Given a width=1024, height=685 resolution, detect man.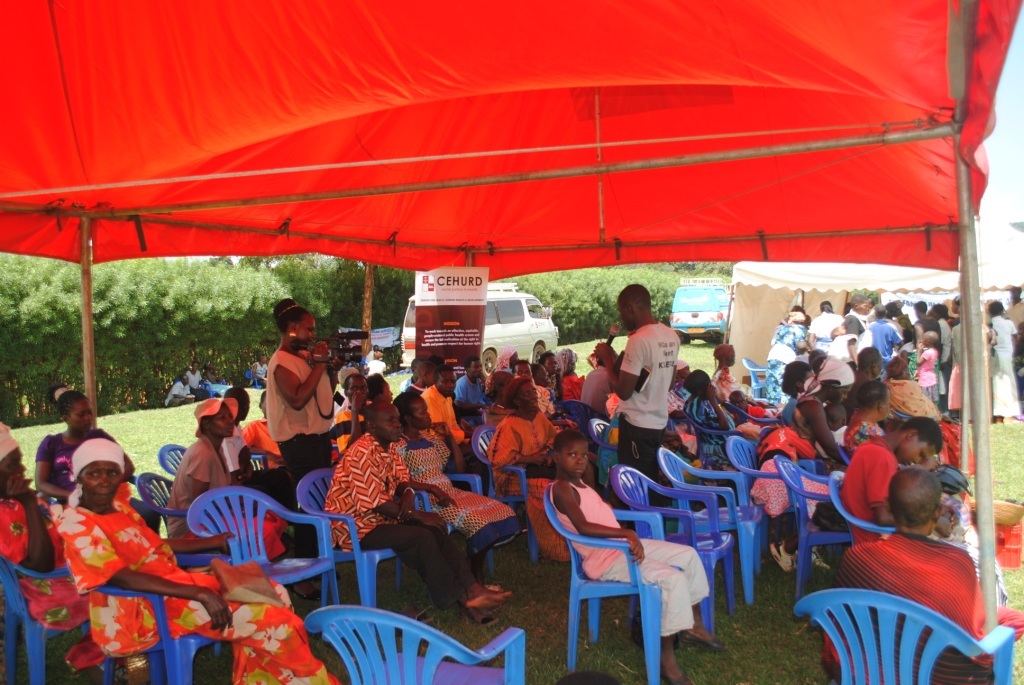
box(222, 388, 254, 474).
